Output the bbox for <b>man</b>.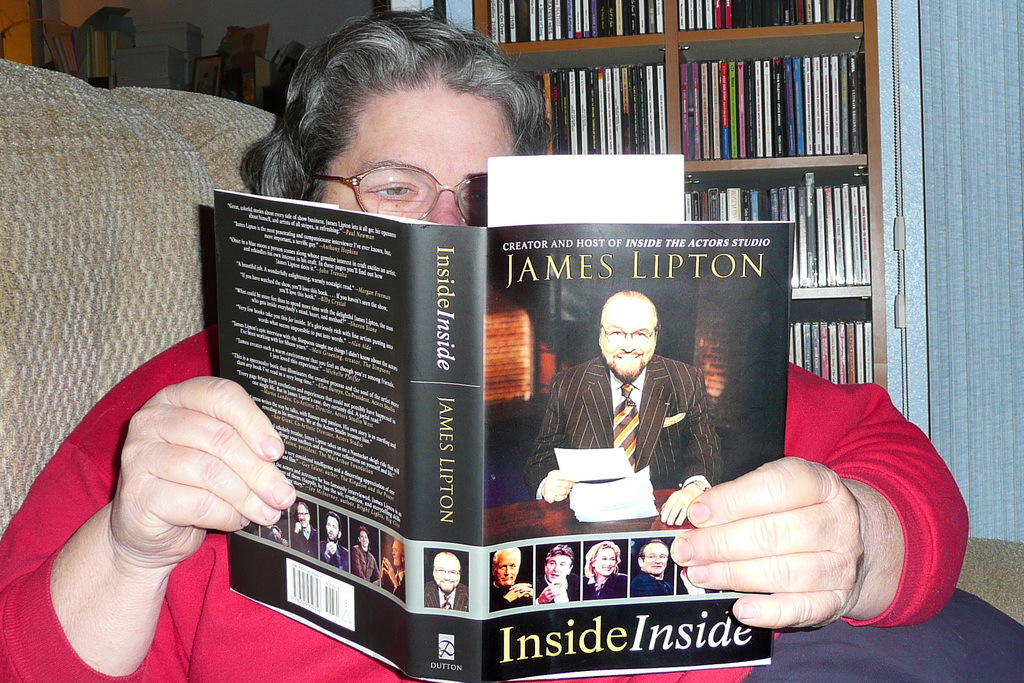
x1=534 y1=542 x2=581 y2=604.
